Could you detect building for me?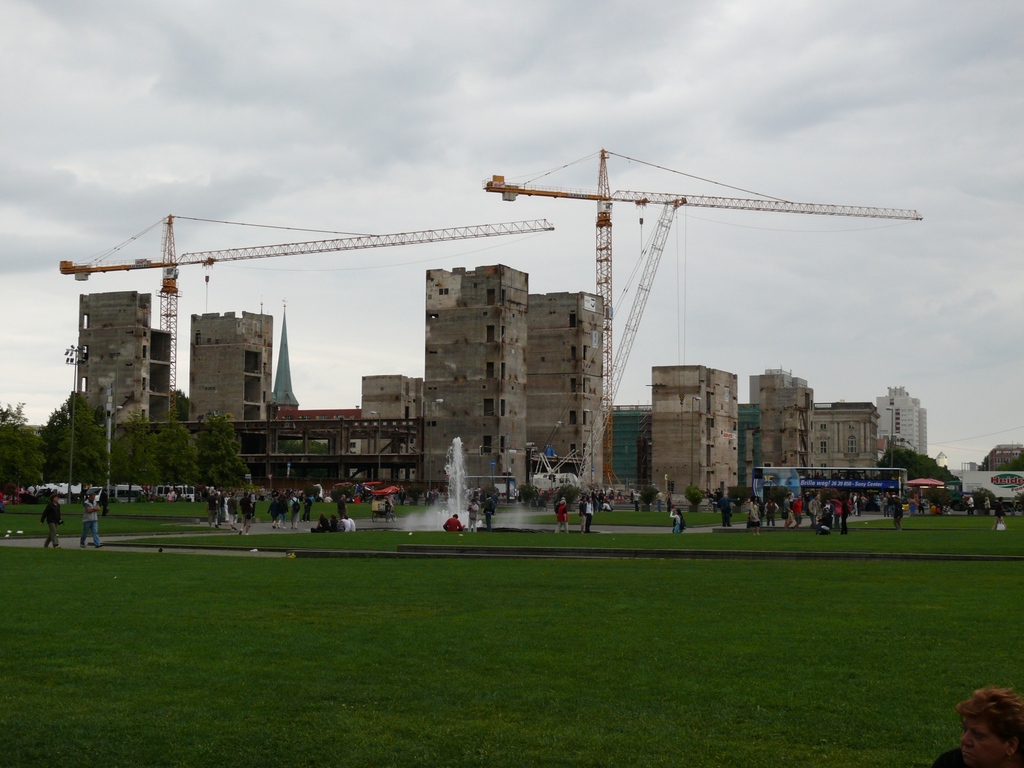
Detection result: <box>265,308,363,422</box>.
